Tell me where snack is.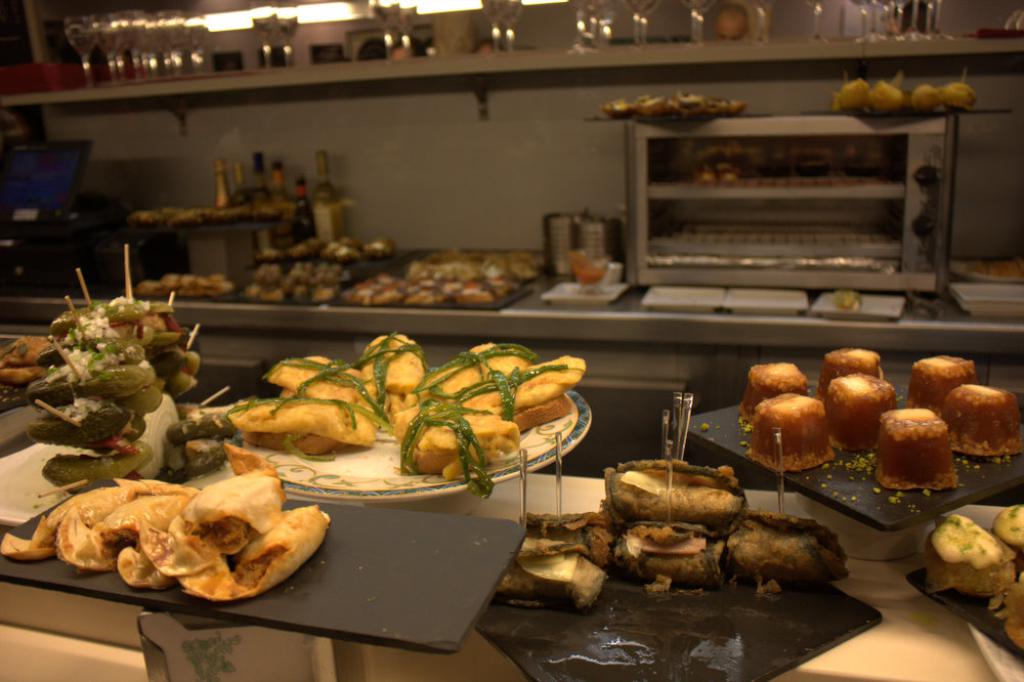
snack is at (909, 353, 979, 417).
